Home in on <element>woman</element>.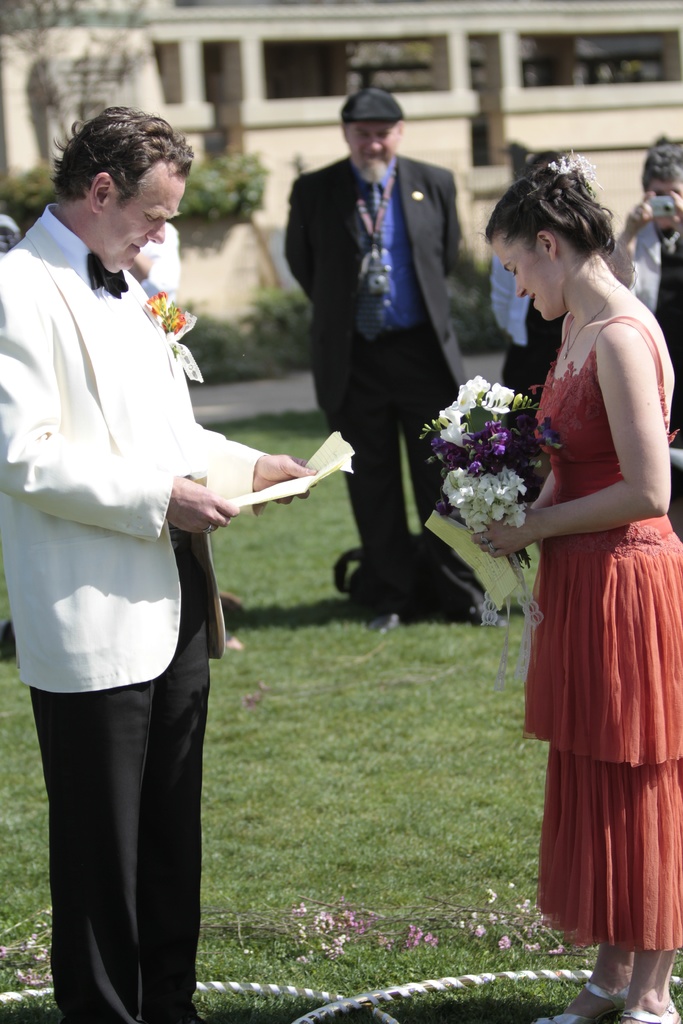
Homed in at (491,158,675,993).
